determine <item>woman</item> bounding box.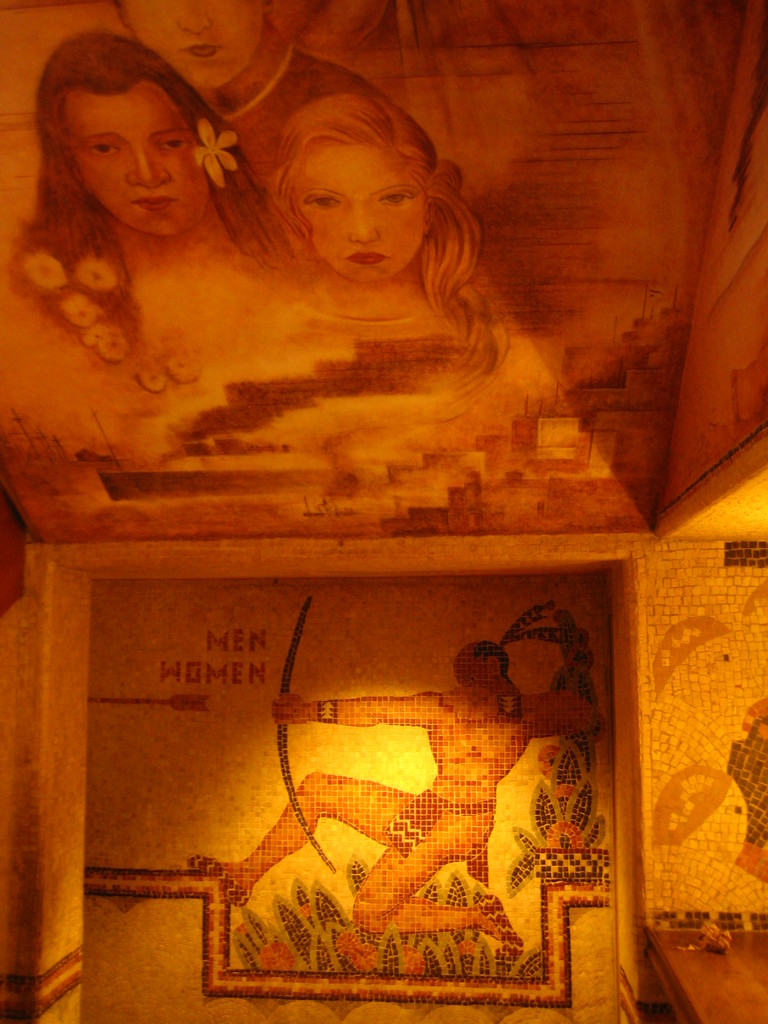
Determined: bbox=(0, 32, 300, 442).
